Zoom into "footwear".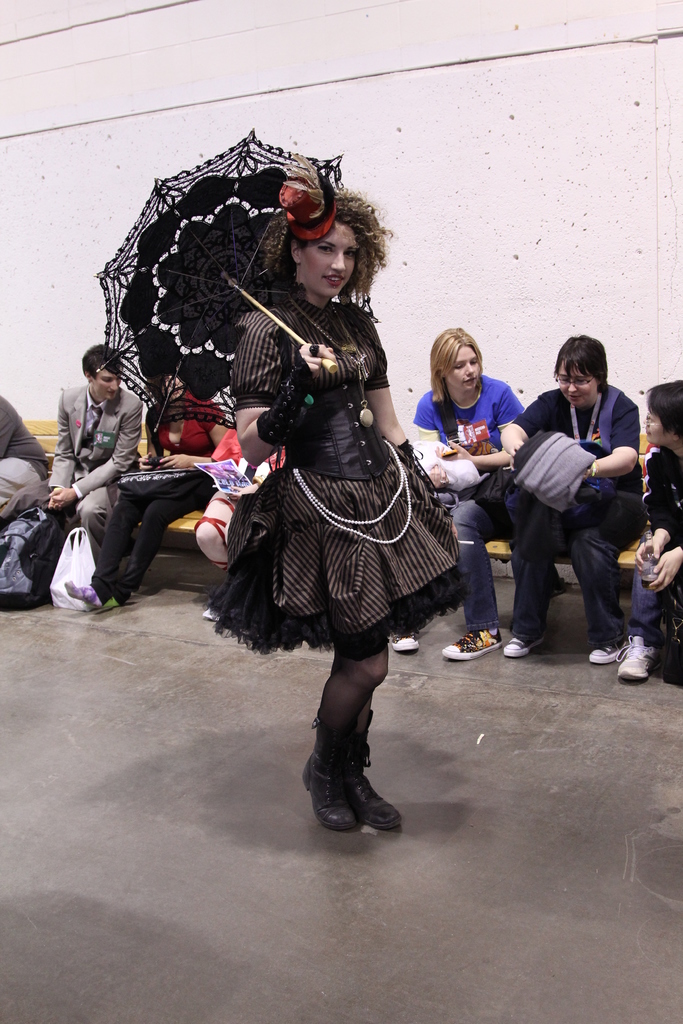
Zoom target: 625/634/663/688.
